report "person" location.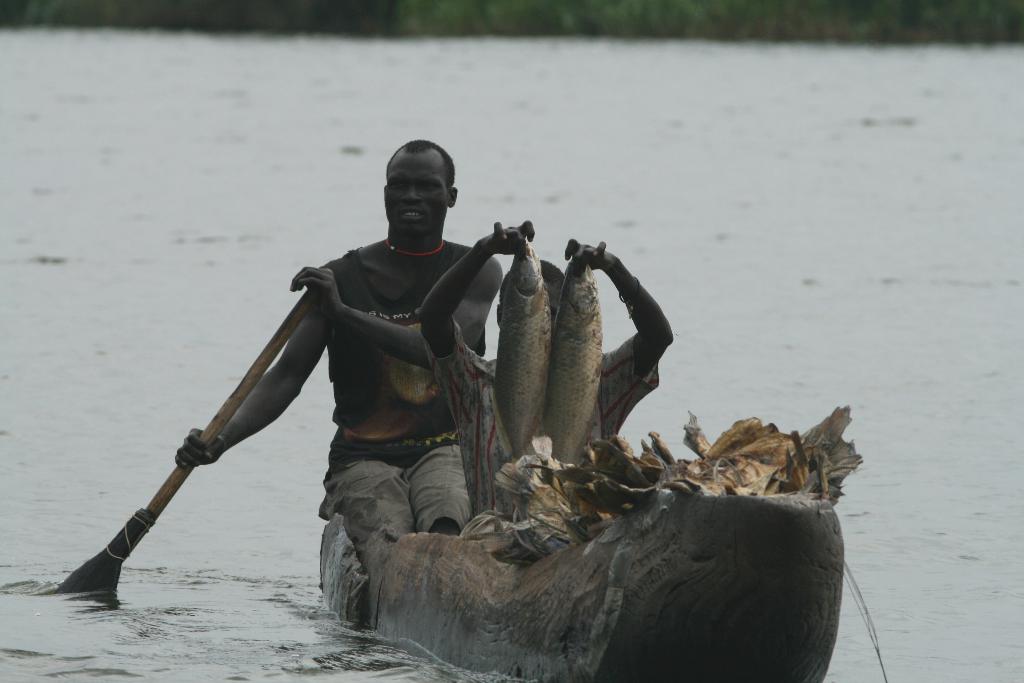
Report: {"left": 406, "top": 222, "right": 671, "bottom": 526}.
